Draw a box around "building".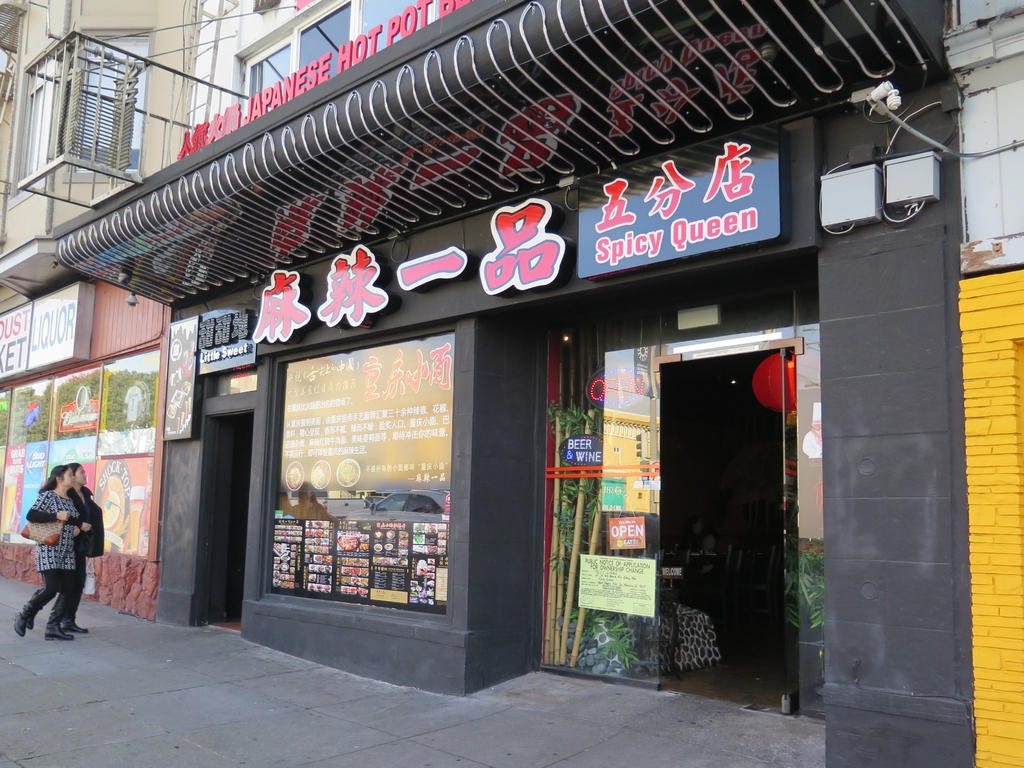
box(0, 0, 194, 617).
